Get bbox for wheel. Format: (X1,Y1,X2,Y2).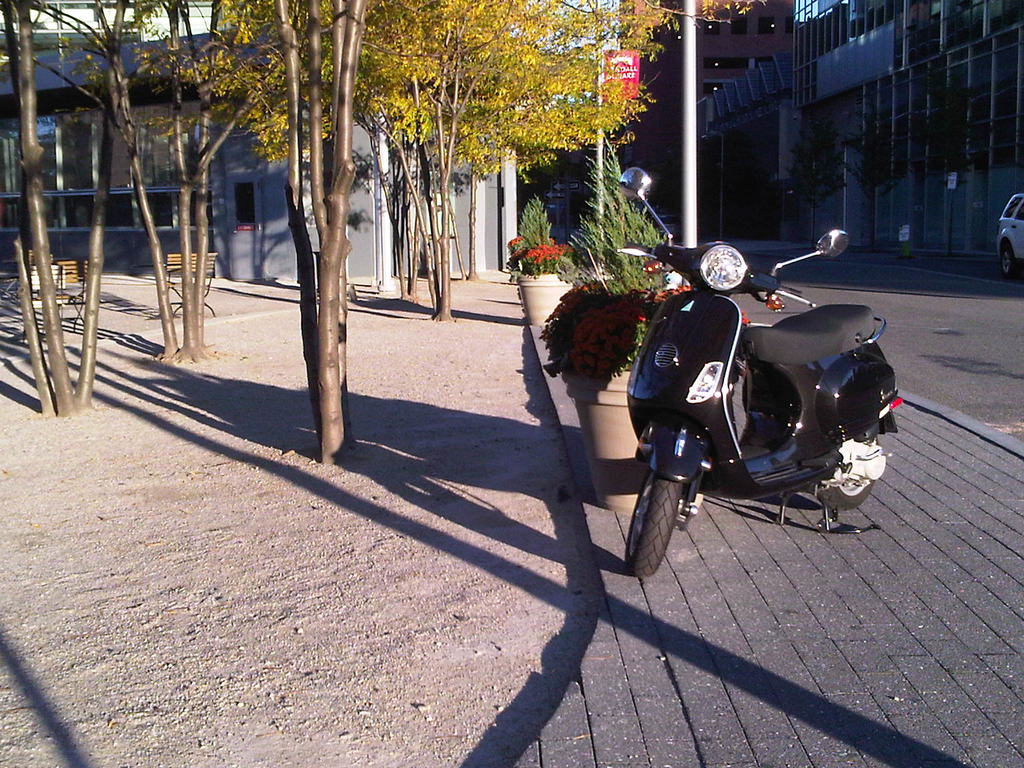
(633,469,696,576).
